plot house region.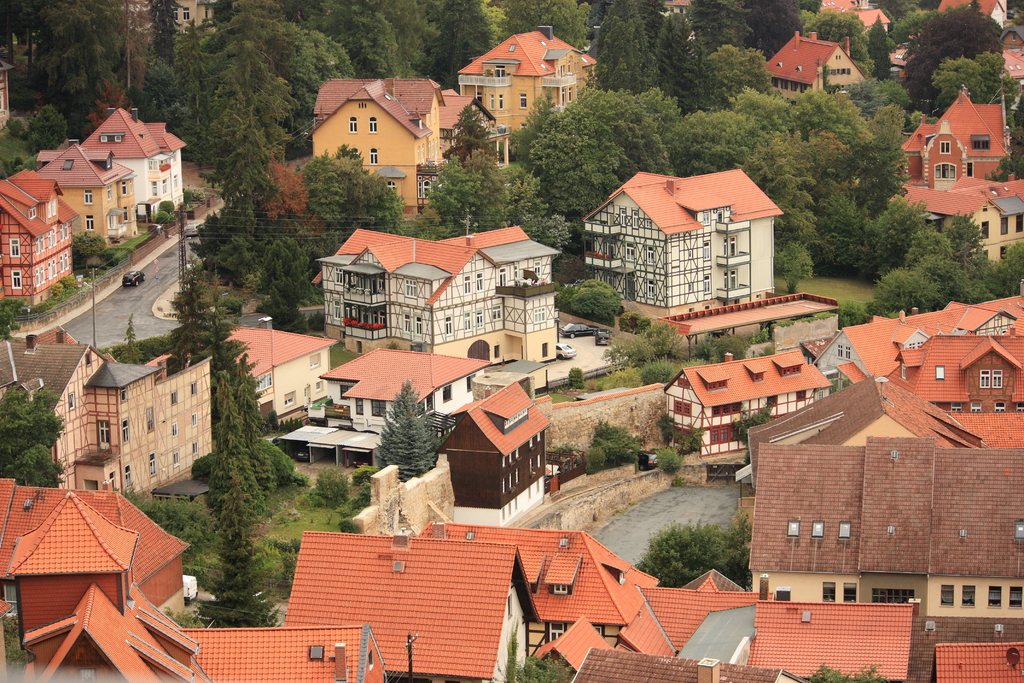
Plotted at BBox(887, 173, 1023, 270).
